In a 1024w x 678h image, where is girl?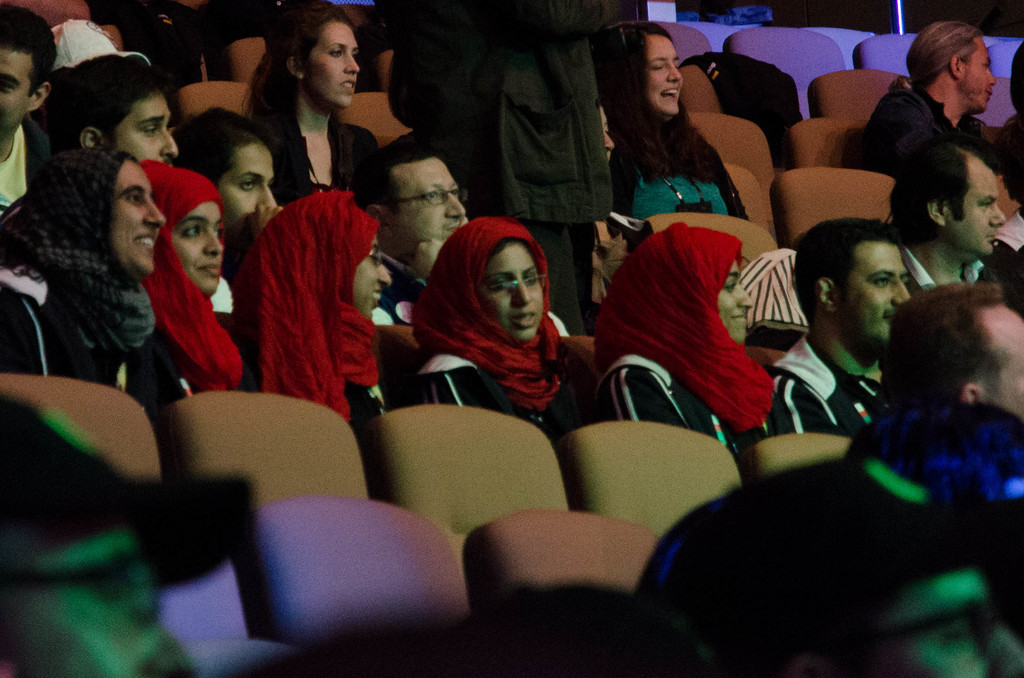
[227, 0, 399, 213].
